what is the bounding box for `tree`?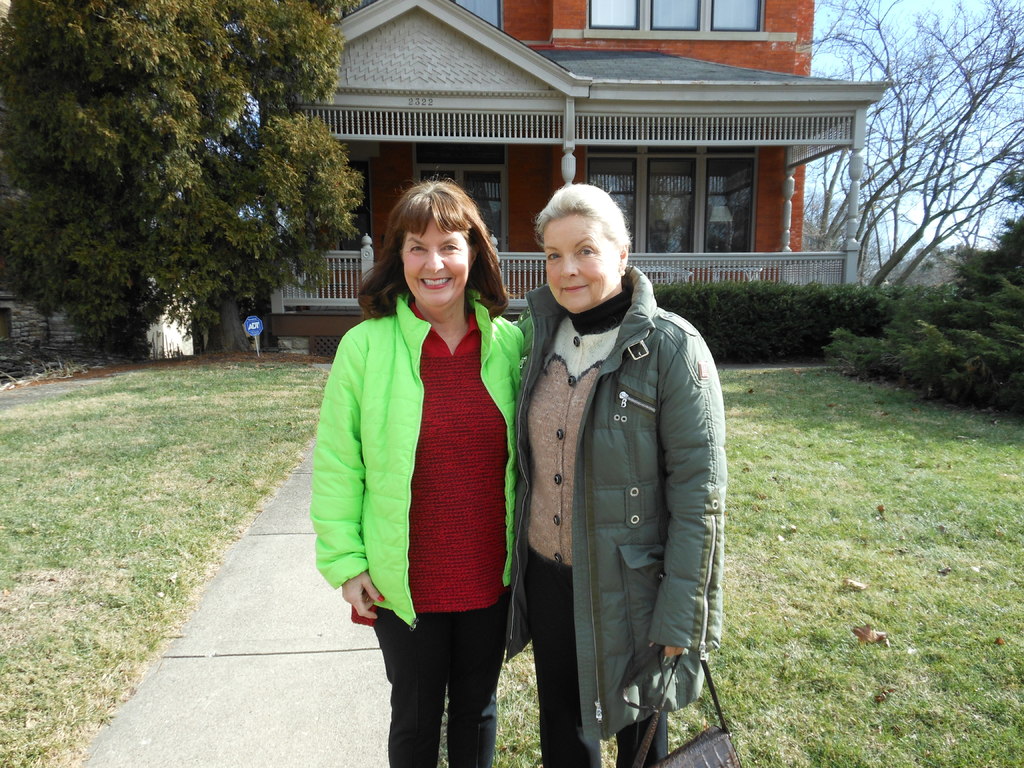
x1=804 y1=0 x2=1023 y2=408.
